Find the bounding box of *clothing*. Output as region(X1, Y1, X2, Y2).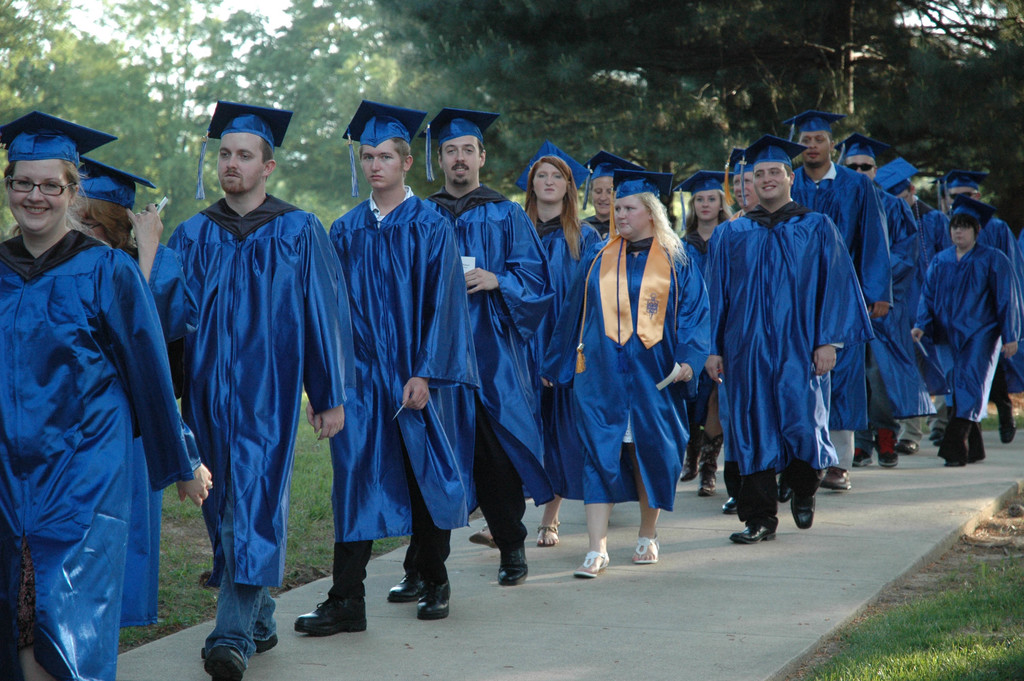
region(874, 180, 919, 439).
